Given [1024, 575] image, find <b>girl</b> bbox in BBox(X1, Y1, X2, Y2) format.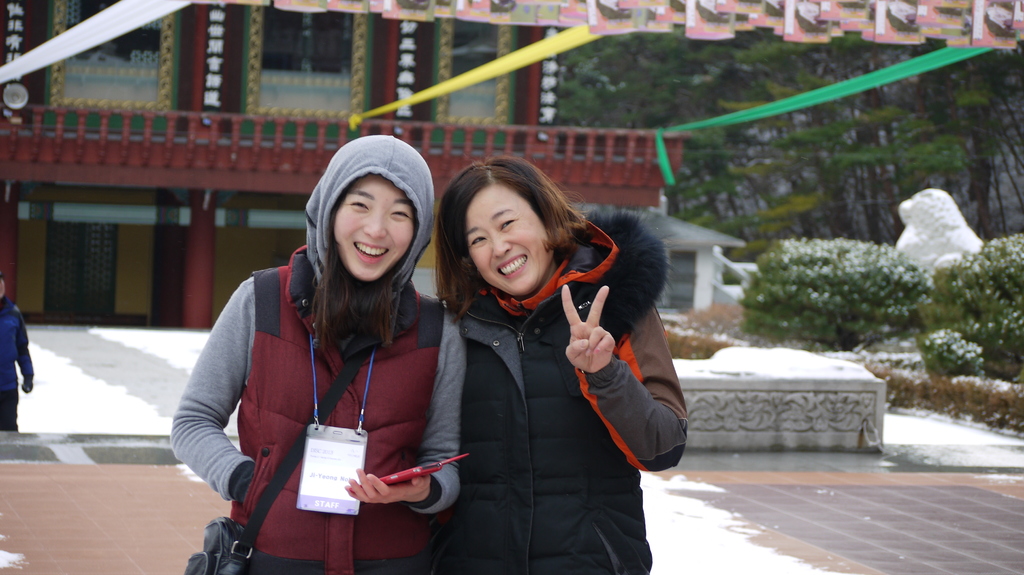
BBox(175, 136, 438, 574).
